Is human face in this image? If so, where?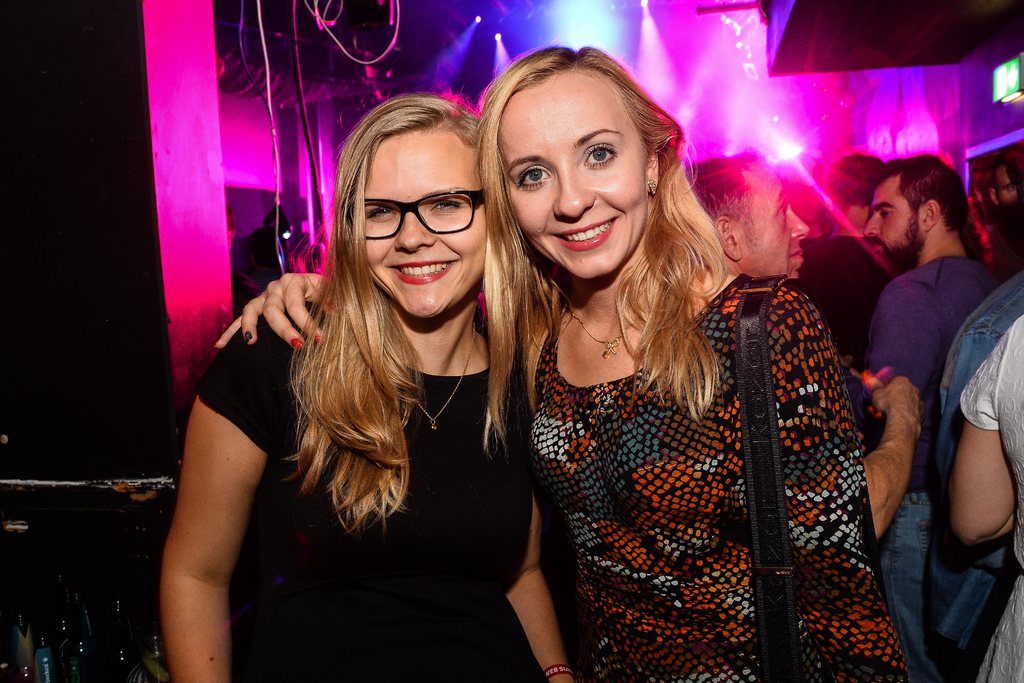
Yes, at box=[739, 164, 807, 281].
